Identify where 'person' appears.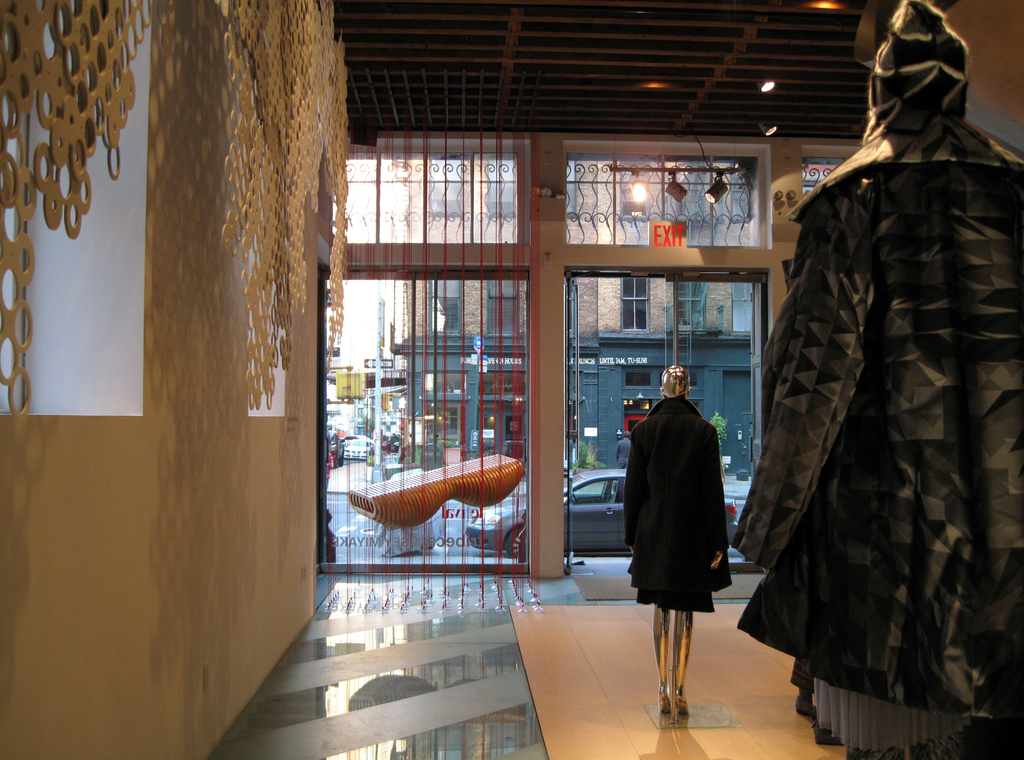
Appears at [x1=739, y1=0, x2=1023, y2=759].
